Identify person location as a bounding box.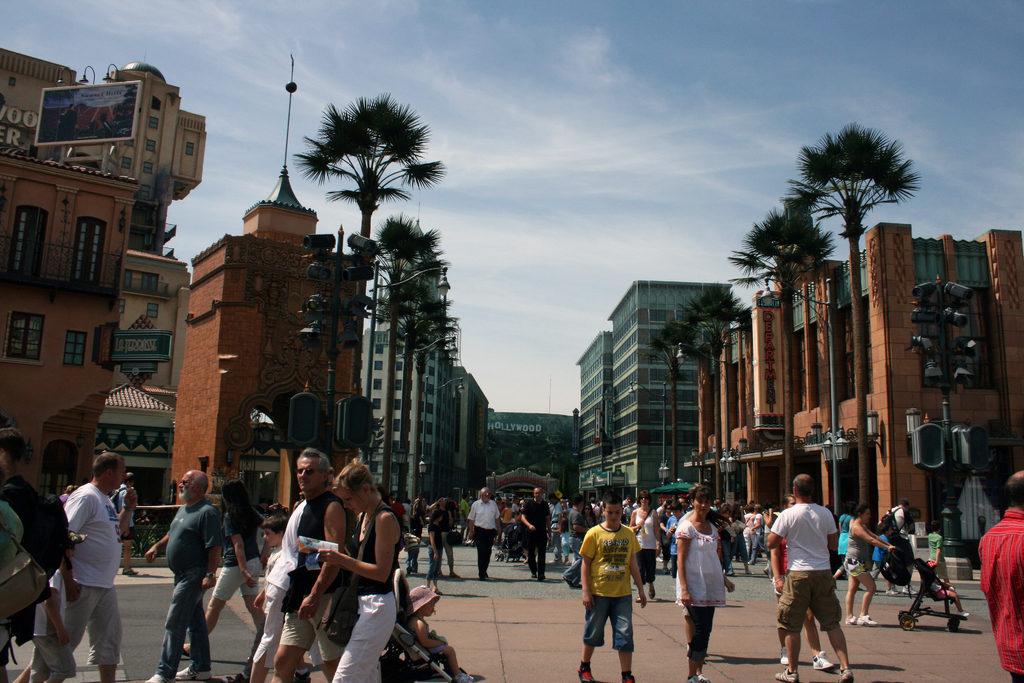
6 450 142 682.
